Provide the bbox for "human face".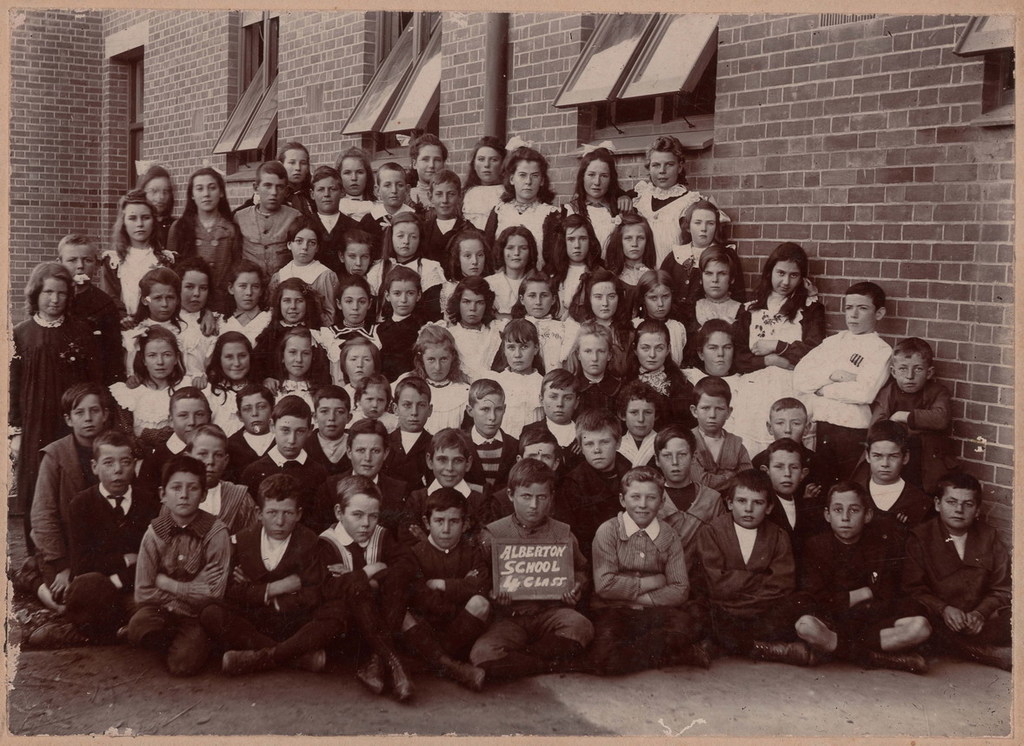
bbox(256, 170, 286, 209).
